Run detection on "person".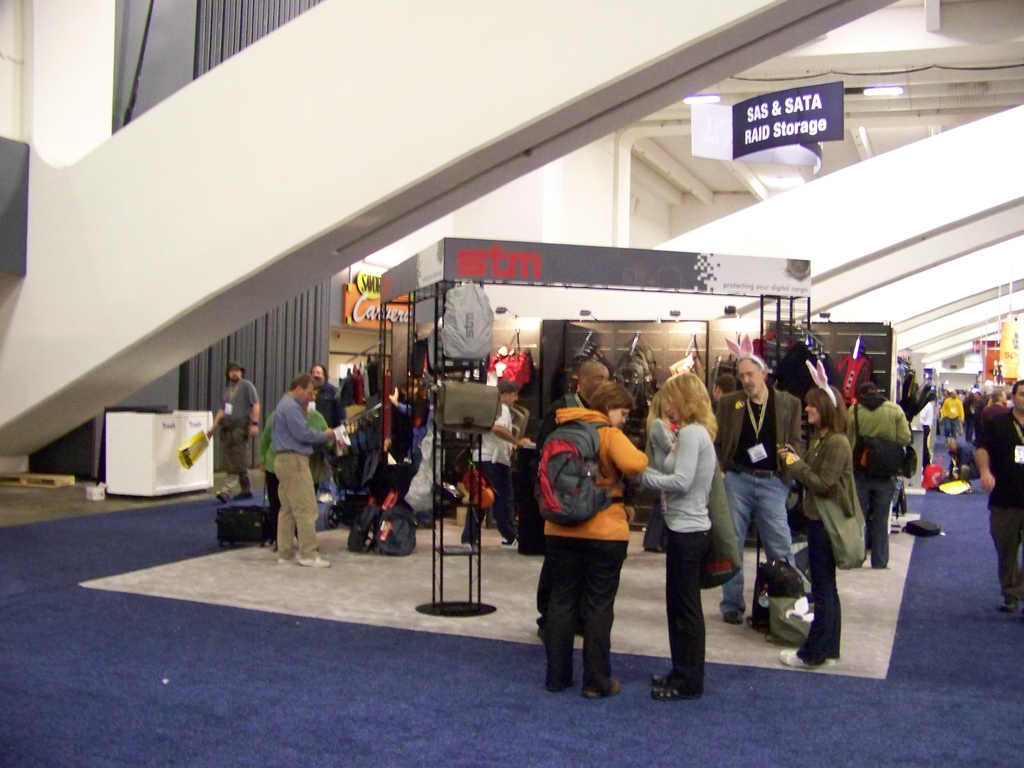
Result: (left=207, top=366, right=258, bottom=501).
